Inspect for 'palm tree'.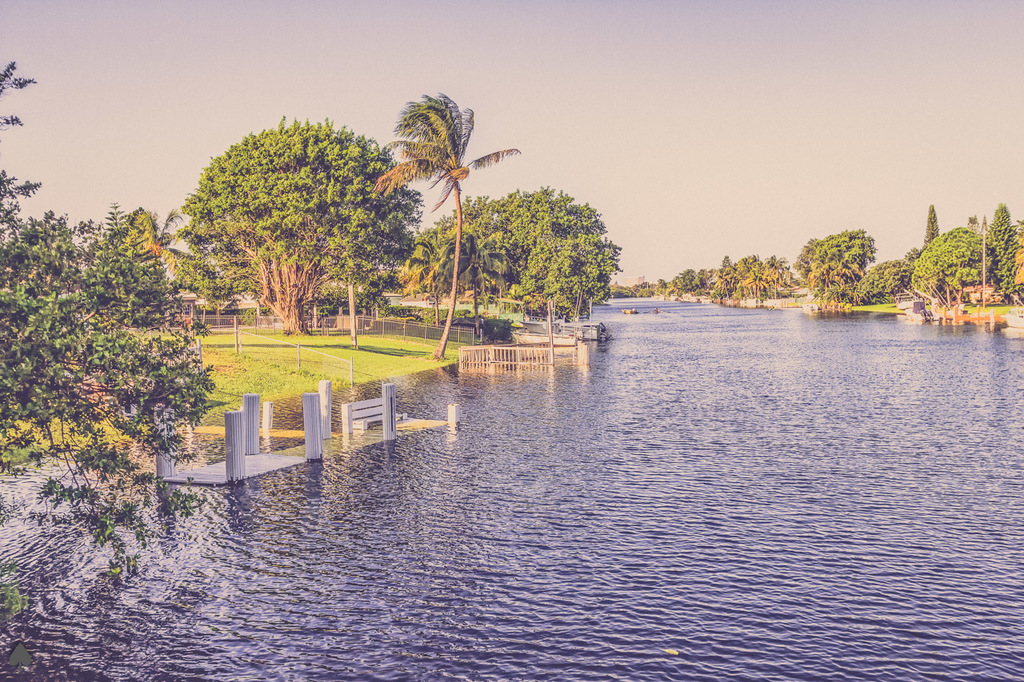
Inspection: bbox(367, 83, 525, 353).
